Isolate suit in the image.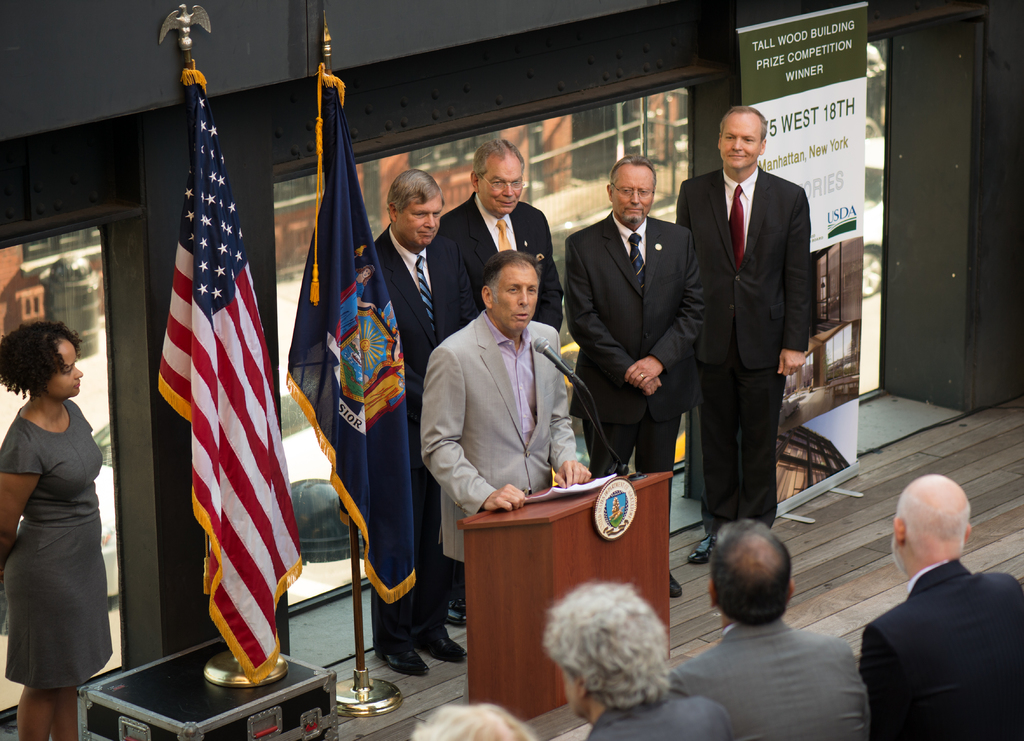
Isolated region: pyautogui.locateOnScreen(573, 695, 738, 740).
